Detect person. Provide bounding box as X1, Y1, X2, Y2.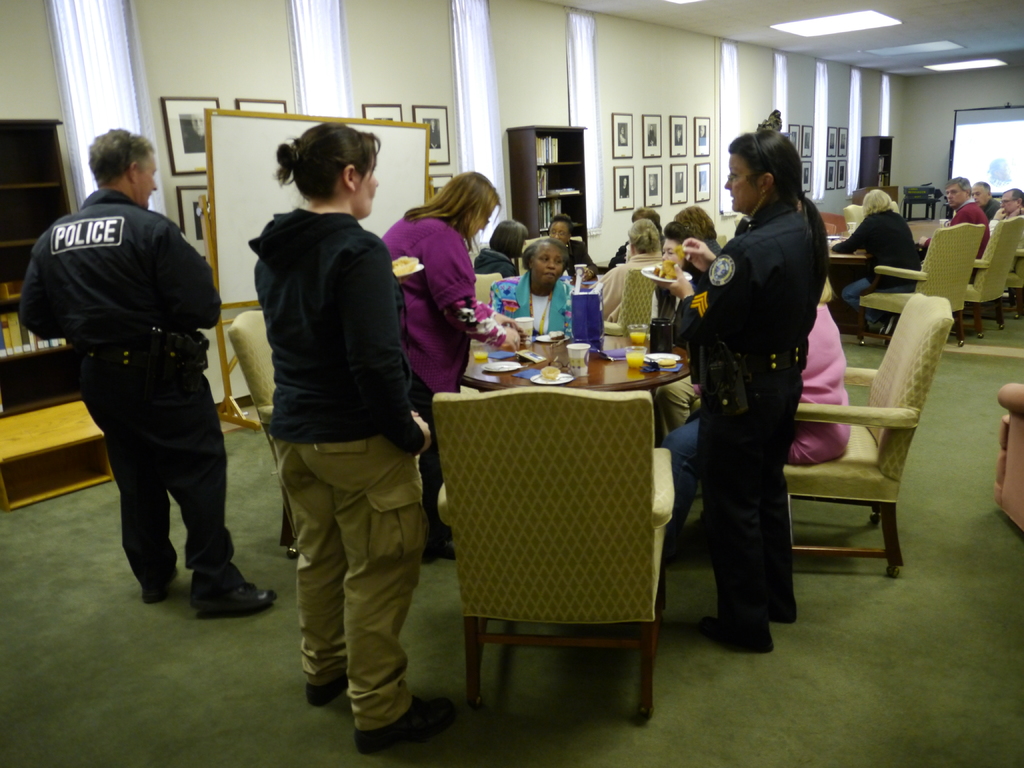
244, 121, 432, 748.
